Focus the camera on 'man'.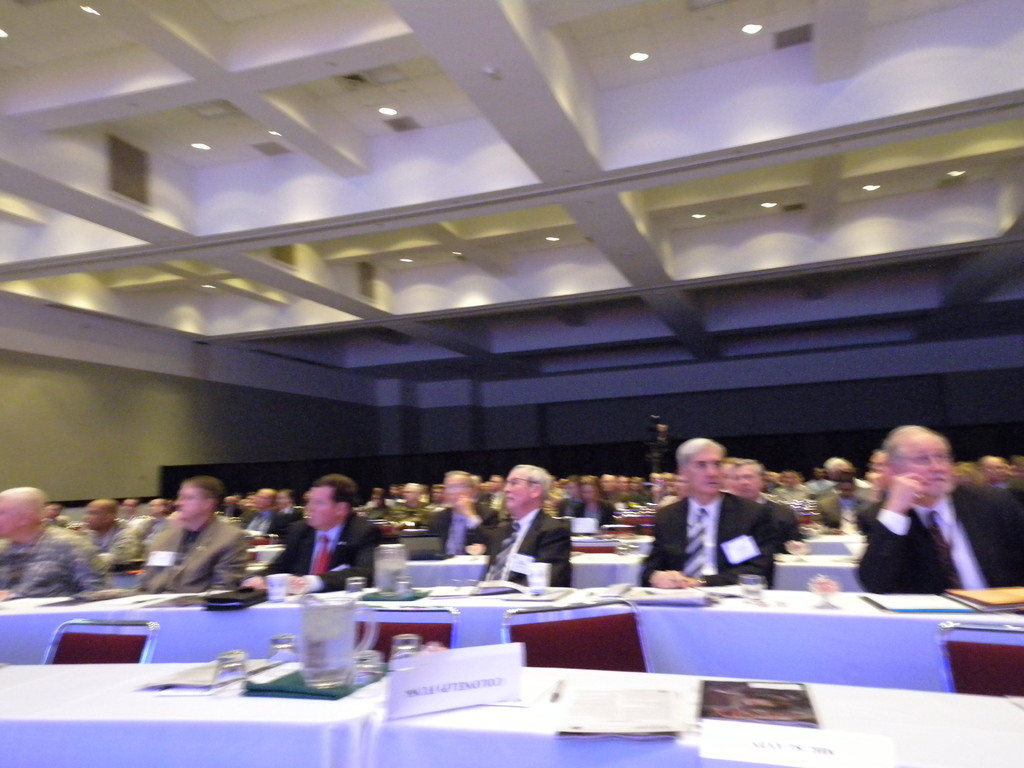
Focus region: {"x1": 394, "y1": 482, "x2": 426, "y2": 523}.
